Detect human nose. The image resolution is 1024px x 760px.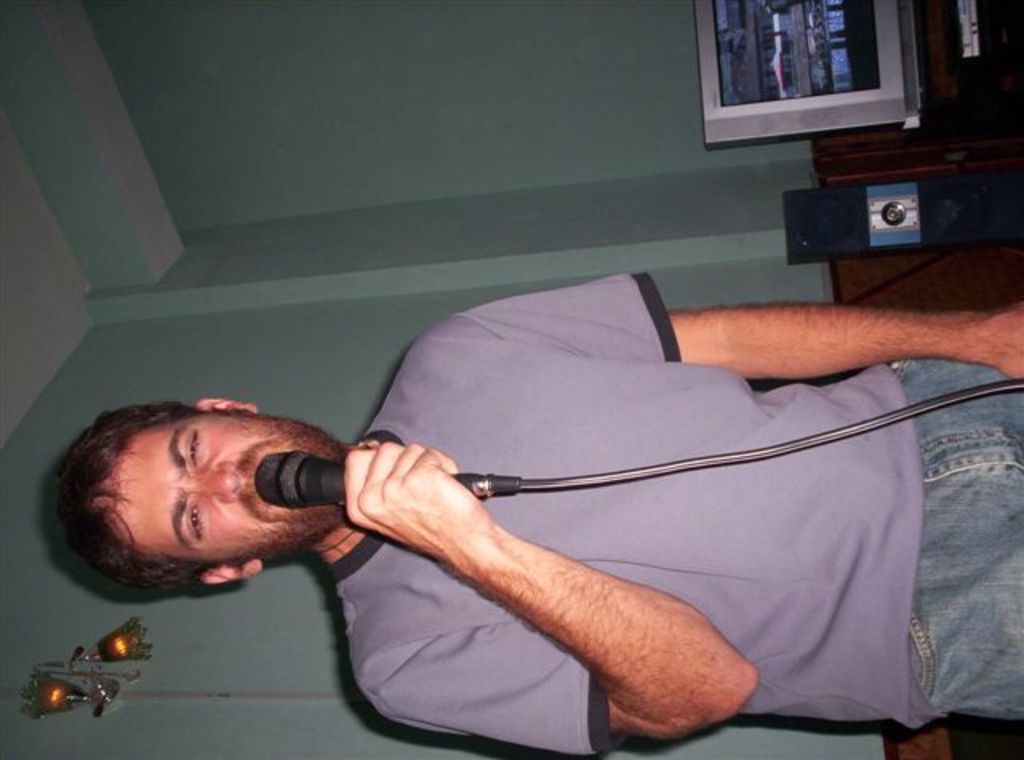
left=187, top=462, right=240, bottom=506.
